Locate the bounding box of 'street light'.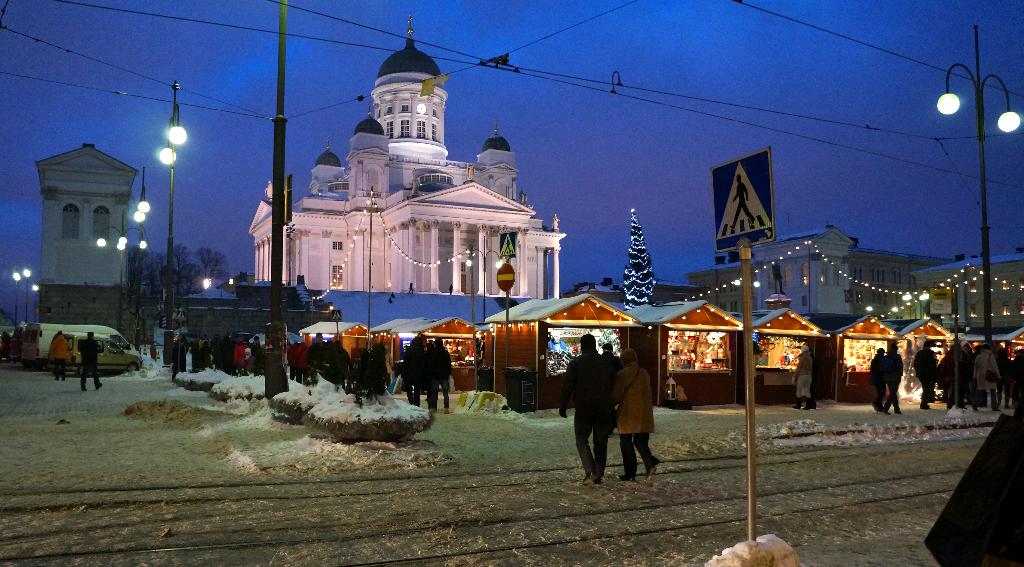
Bounding box: crop(31, 285, 38, 320).
